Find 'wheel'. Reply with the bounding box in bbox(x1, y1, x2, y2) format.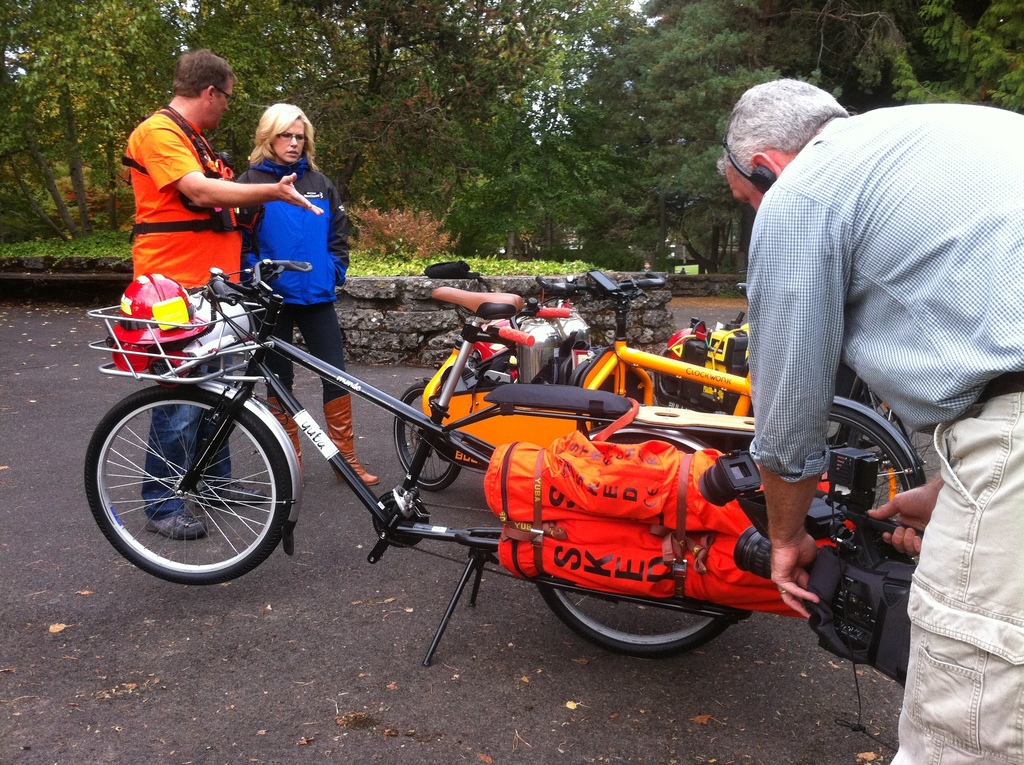
bbox(395, 383, 460, 493).
